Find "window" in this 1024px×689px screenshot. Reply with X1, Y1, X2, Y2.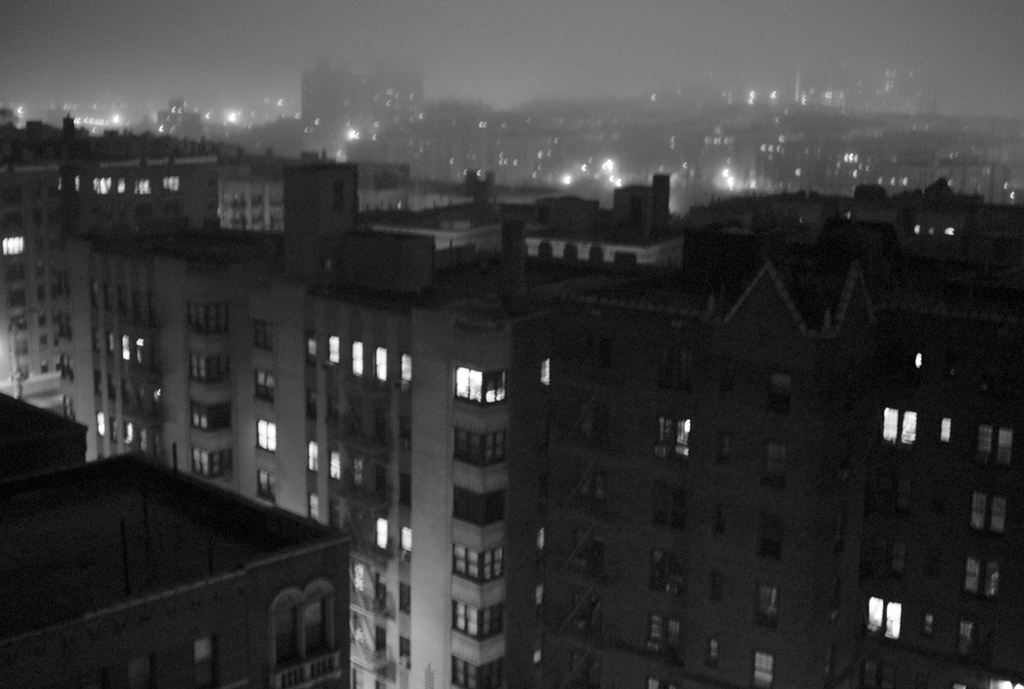
452, 428, 509, 466.
